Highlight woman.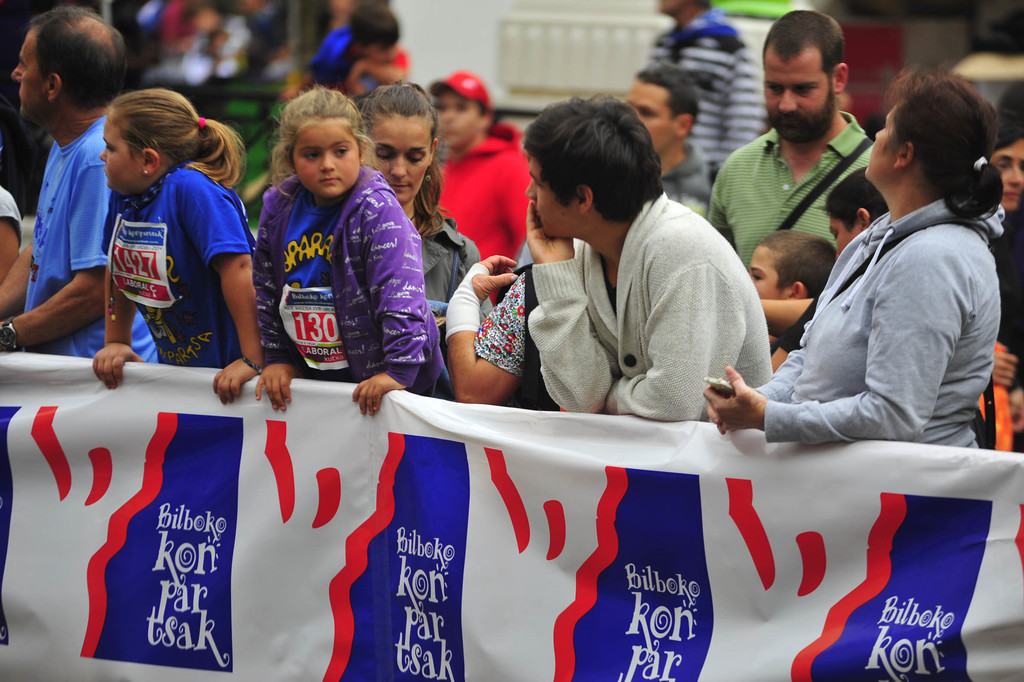
Highlighted region: x1=437, y1=71, x2=536, y2=276.
